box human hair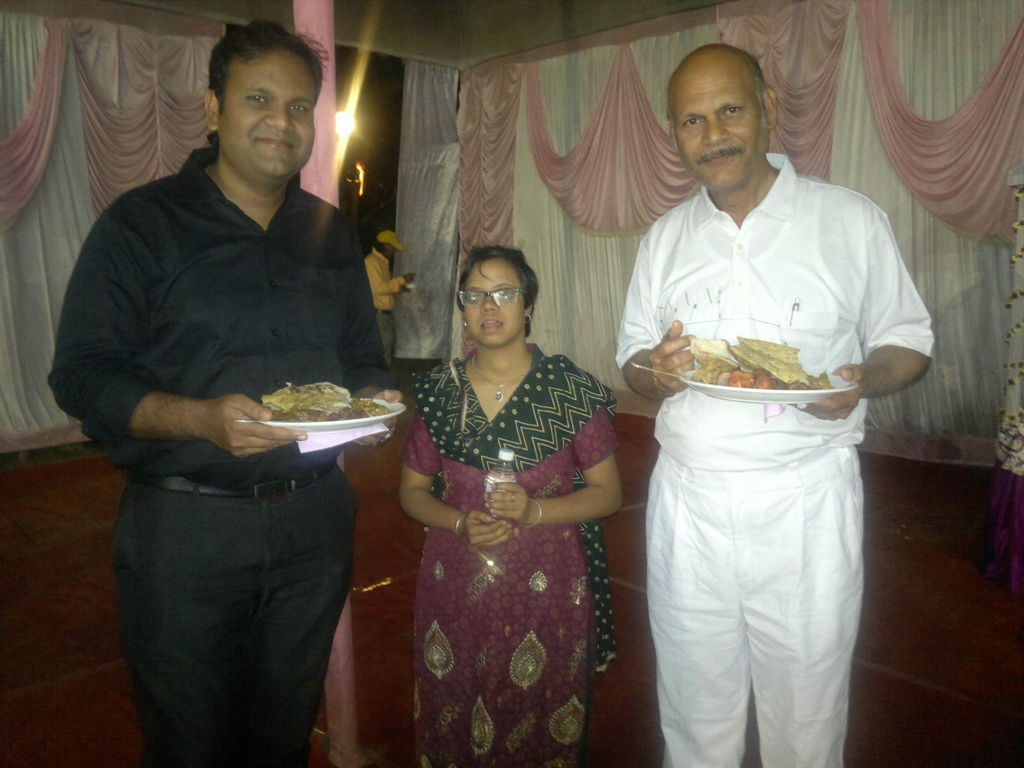
209 19 332 108
